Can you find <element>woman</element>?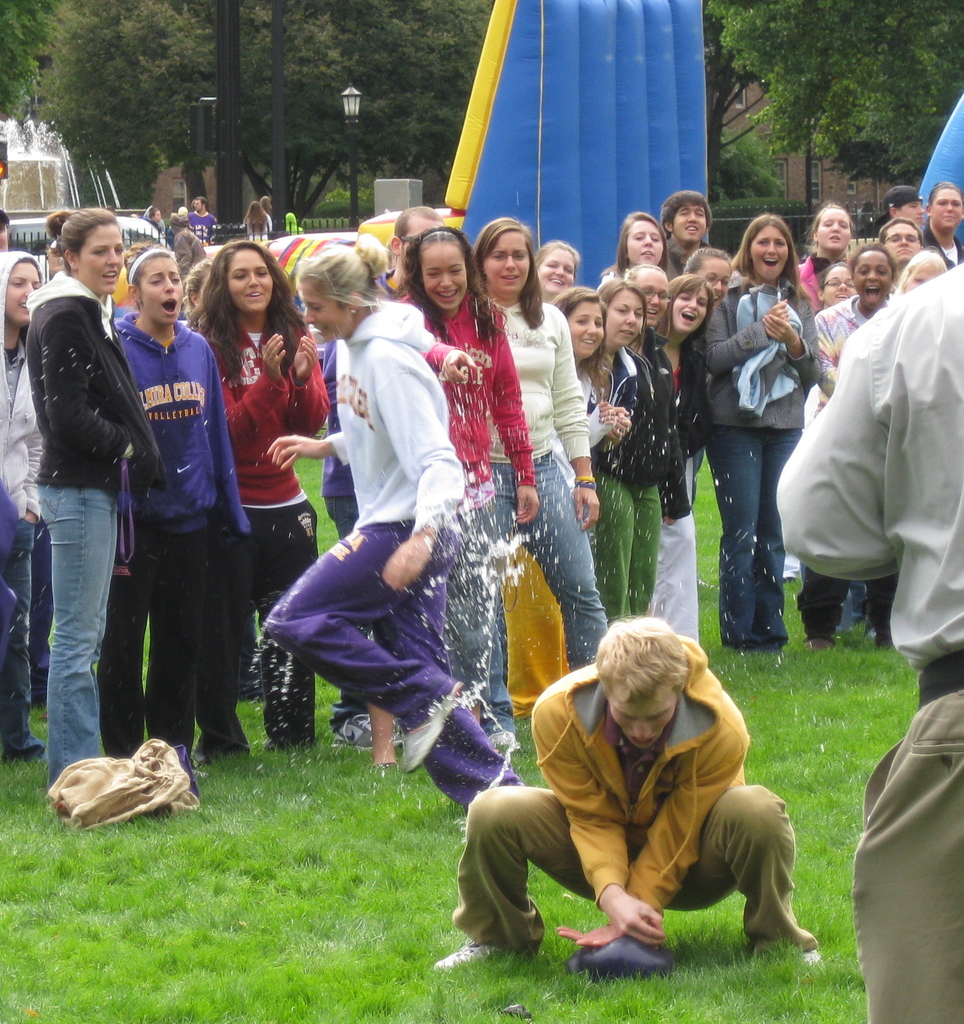
Yes, bounding box: BBox(796, 240, 891, 435).
